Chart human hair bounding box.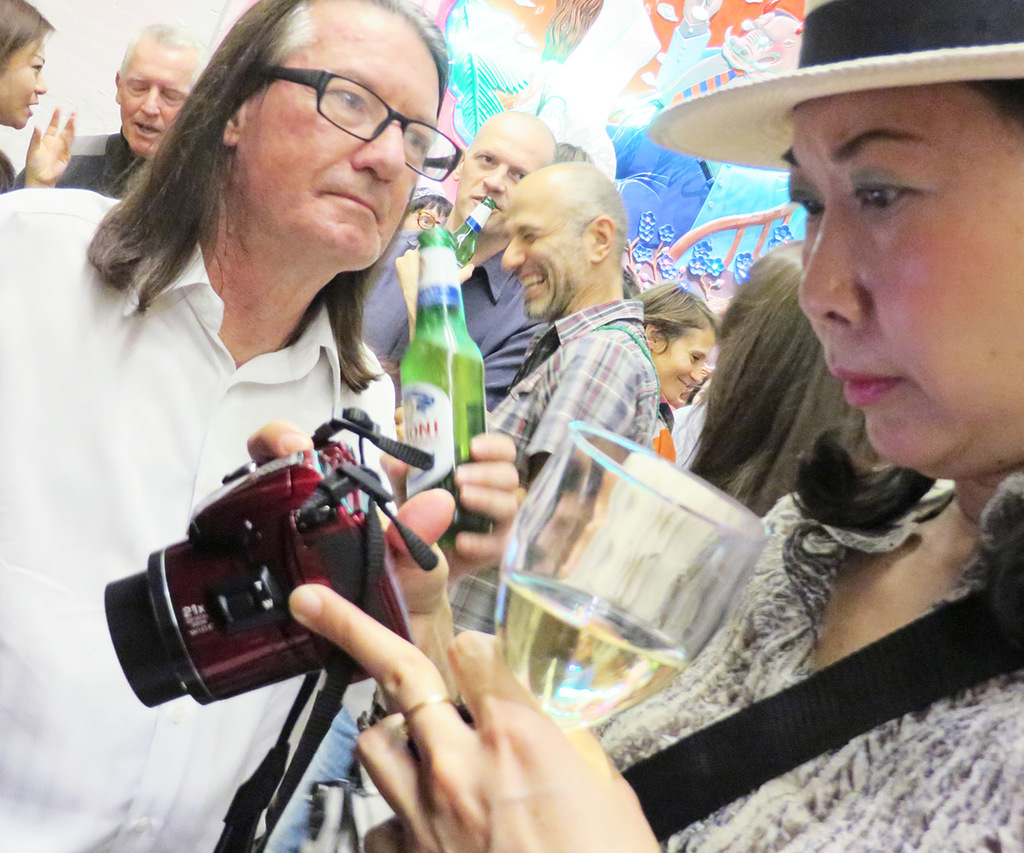
Charted: BBox(0, 0, 60, 72).
